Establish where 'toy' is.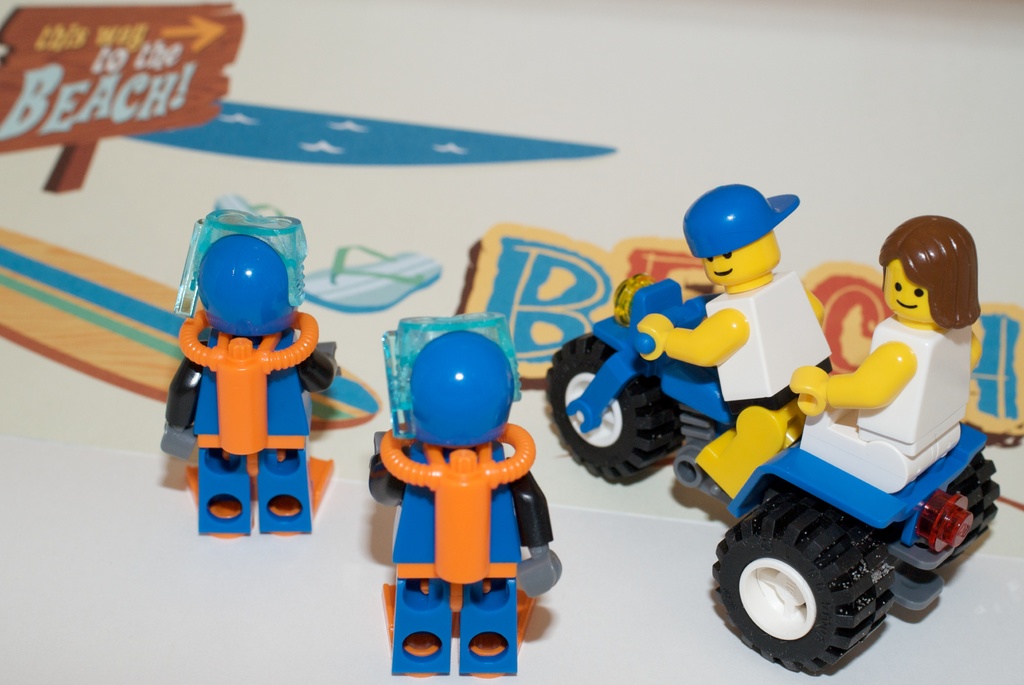
Established at (x1=781, y1=217, x2=988, y2=482).
